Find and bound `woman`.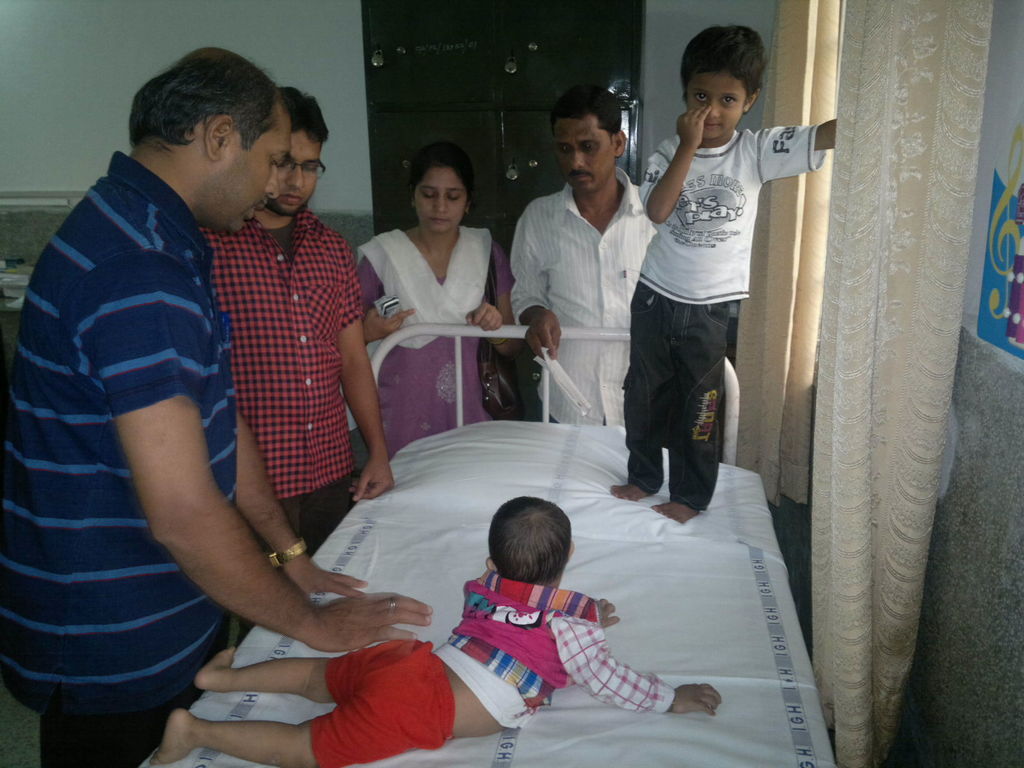
Bound: {"x1": 349, "y1": 141, "x2": 506, "y2": 461}.
